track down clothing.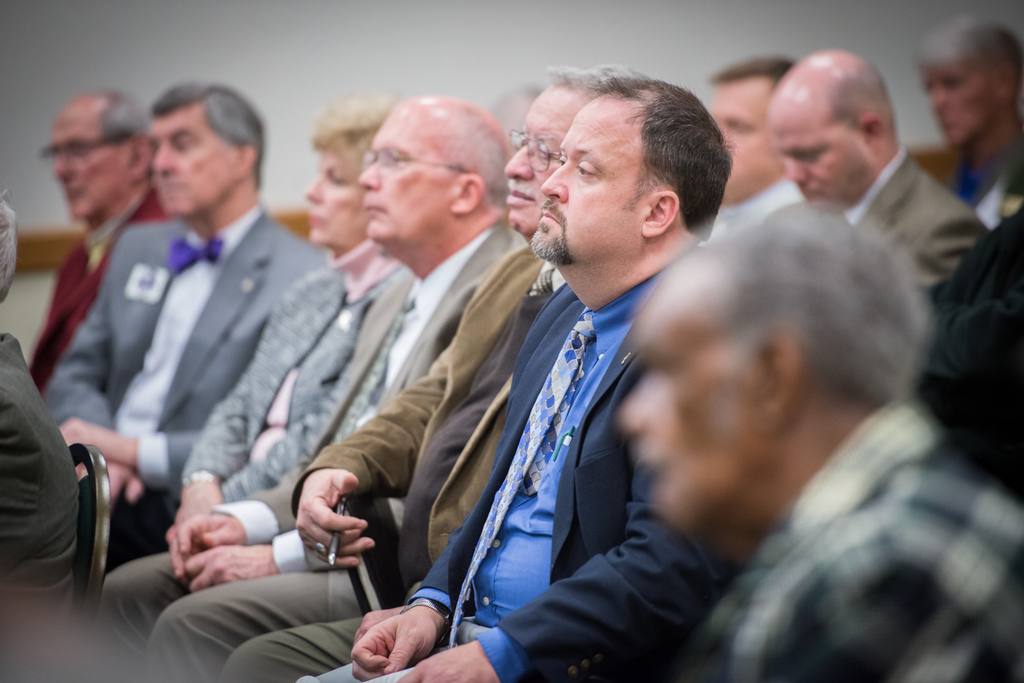
Tracked to {"x1": 698, "y1": 175, "x2": 814, "y2": 296}.
